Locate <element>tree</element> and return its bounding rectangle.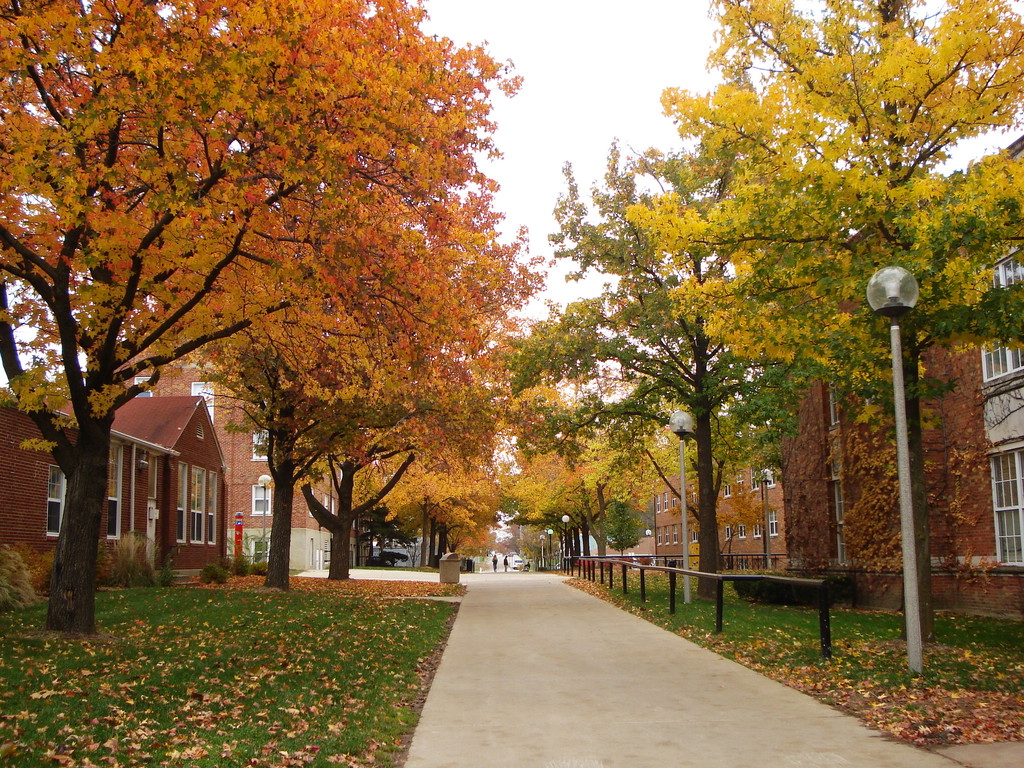
pyautogui.locateOnScreen(623, 0, 1023, 640).
